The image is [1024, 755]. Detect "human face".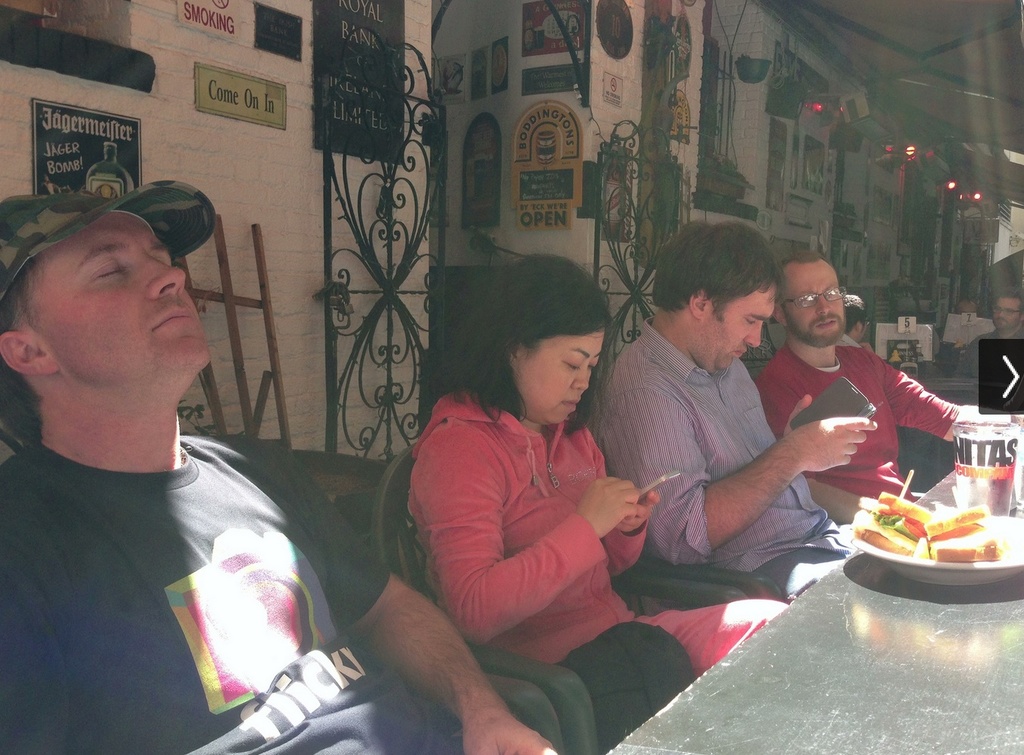
Detection: left=709, top=283, right=774, bottom=370.
